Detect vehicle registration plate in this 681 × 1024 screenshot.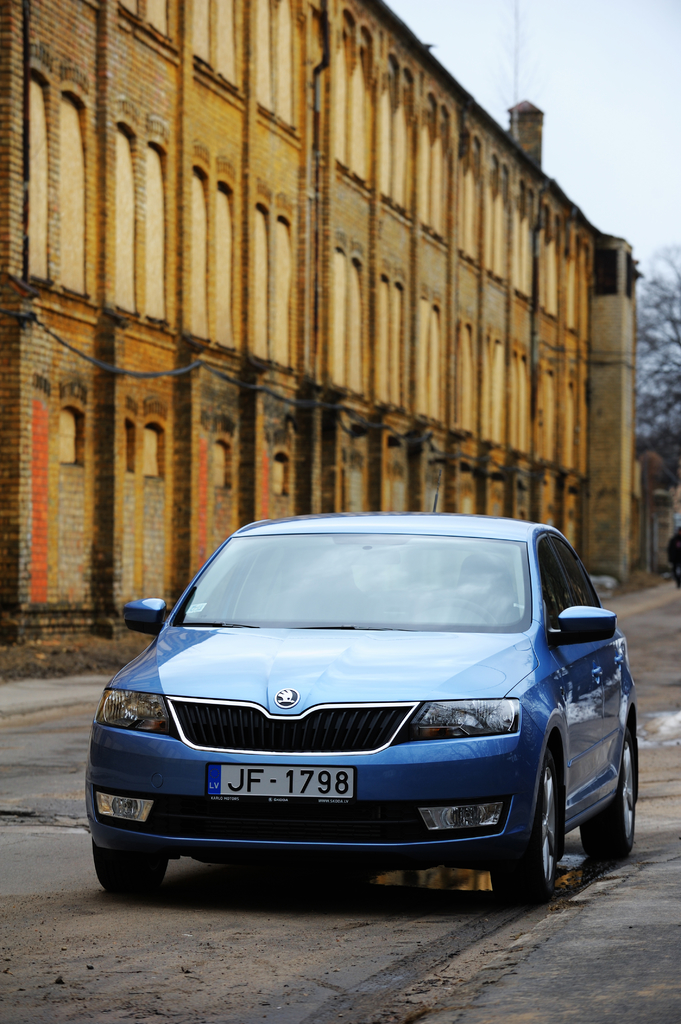
Detection: bbox=(207, 764, 352, 795).
